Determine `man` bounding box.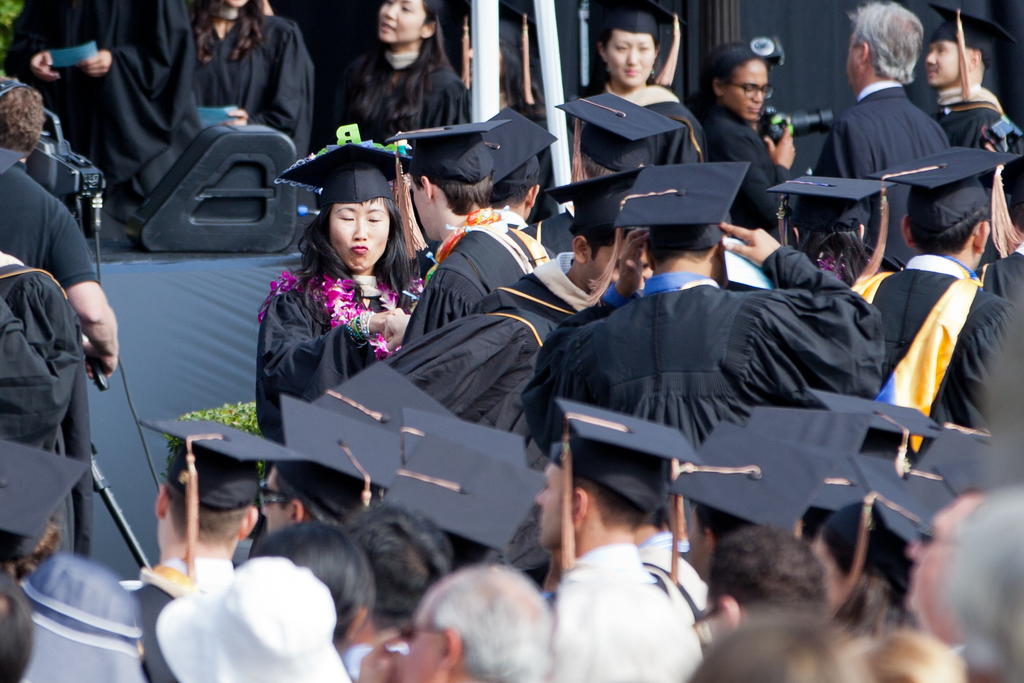
Determined: l=515, t=165, r=879, b=462.
